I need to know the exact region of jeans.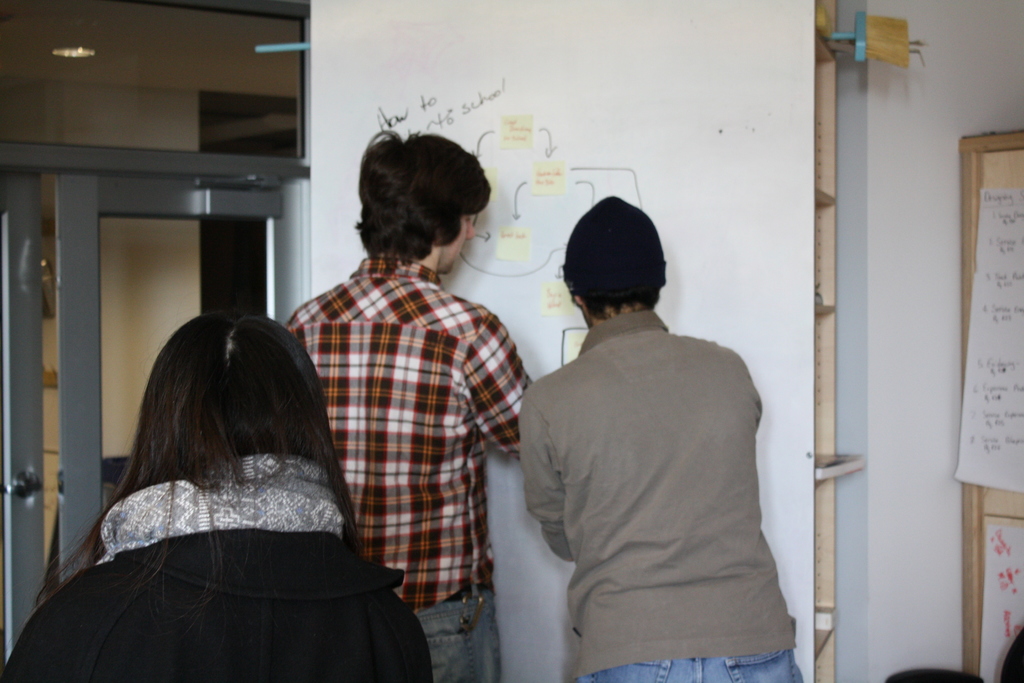
Region: BBox(576, 656, 801, 682).
